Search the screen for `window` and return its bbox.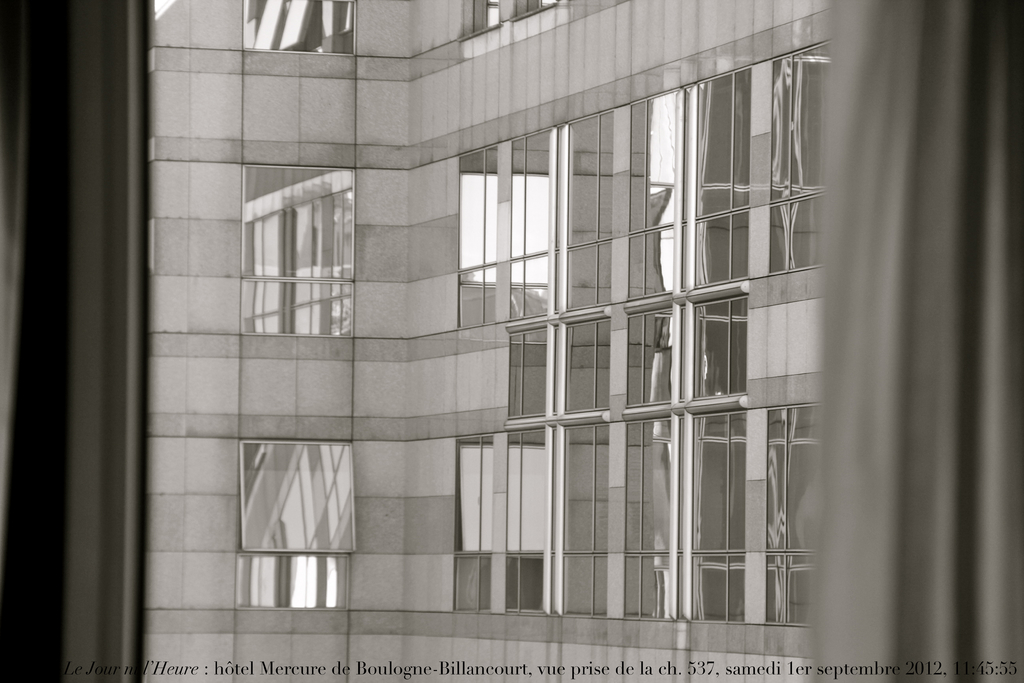
Found: x1=623, y1=90, x2=688, y2=300.
